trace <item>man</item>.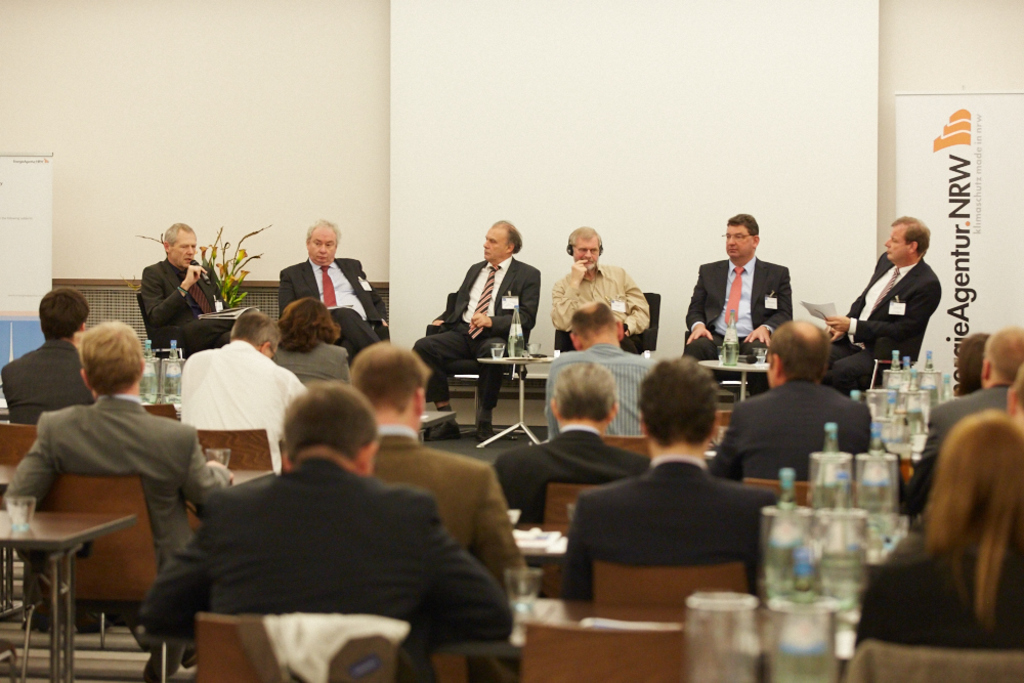
Traced to Rect(137, 220, 230, 358).
